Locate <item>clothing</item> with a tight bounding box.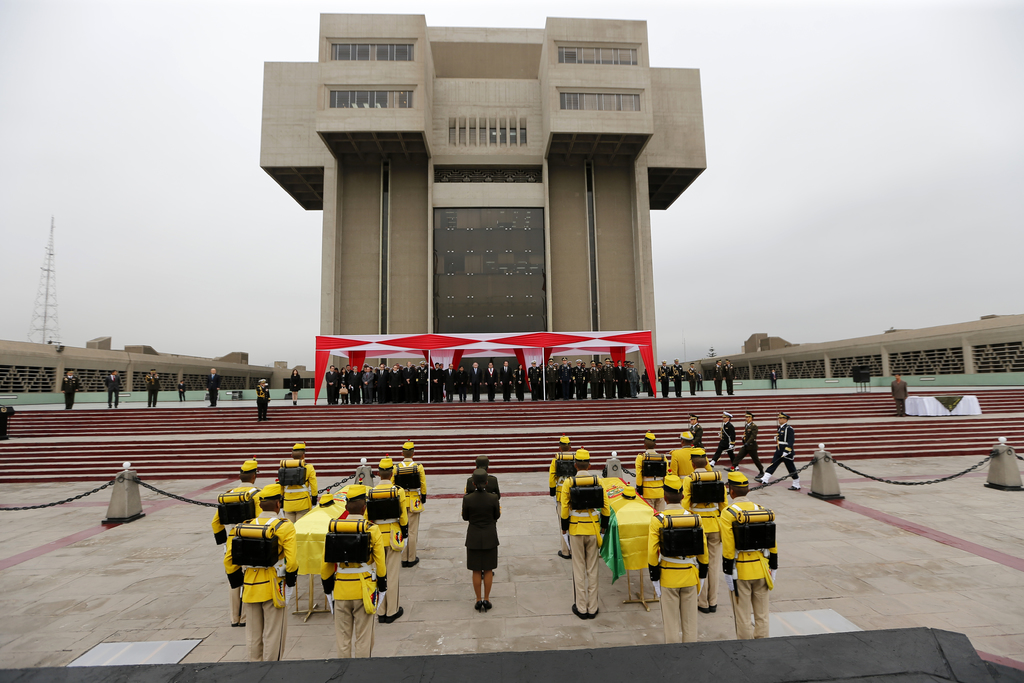
(60,377,80,410).
